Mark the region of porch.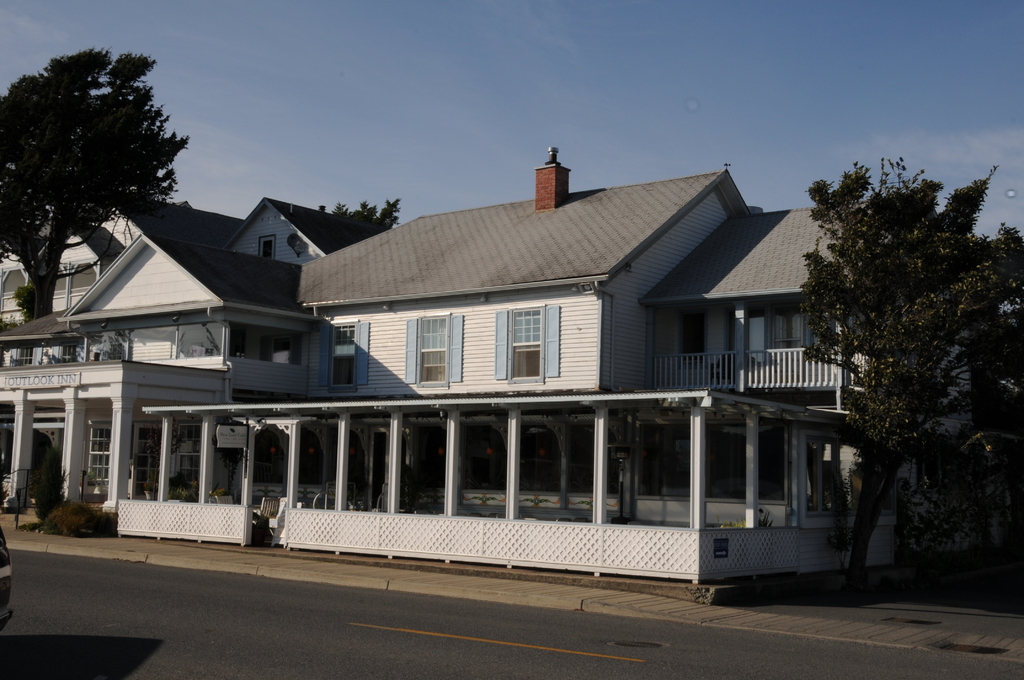
Region: 634, 334, 897, 400.
